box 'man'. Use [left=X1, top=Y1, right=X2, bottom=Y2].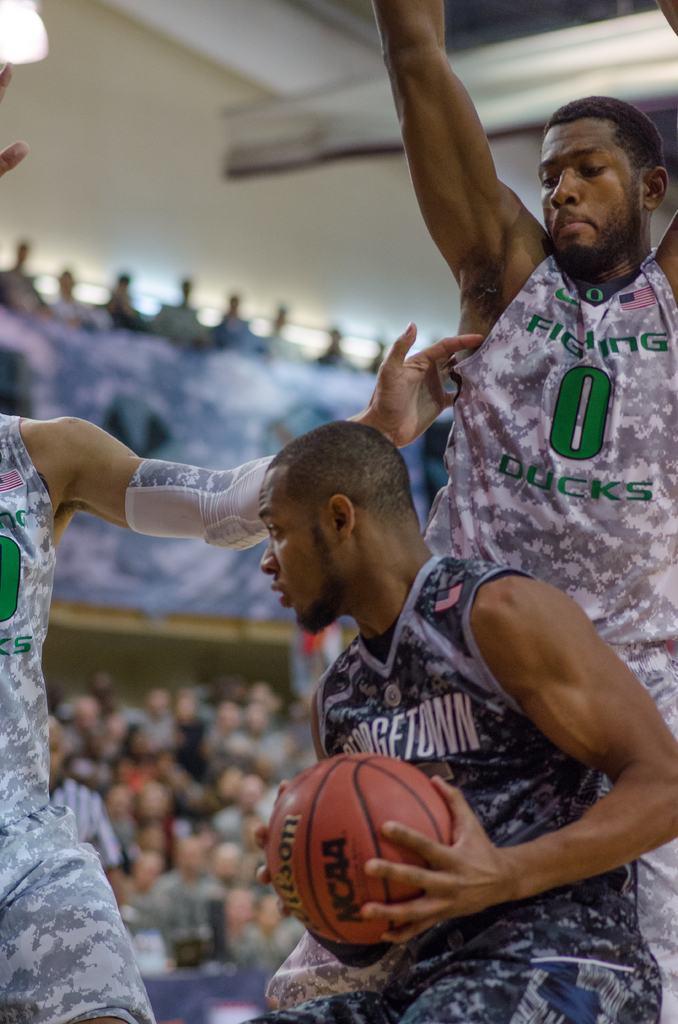
[left=393, top=0, right=677, bottom=1023].
